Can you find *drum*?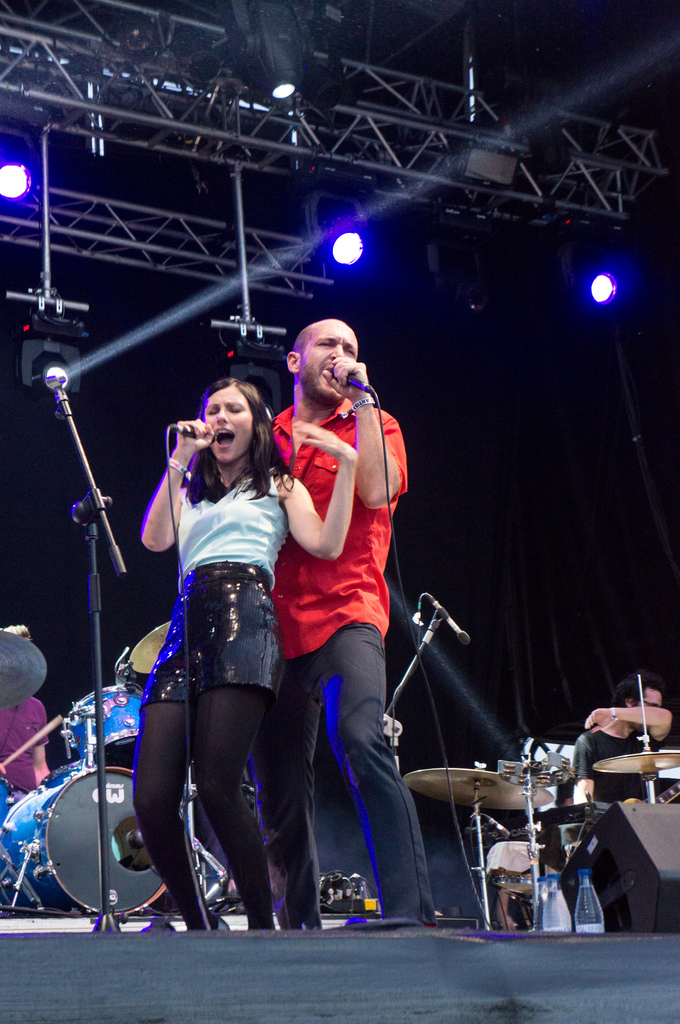
Yes, bounding box: detection(0, 758, 180, 918).
